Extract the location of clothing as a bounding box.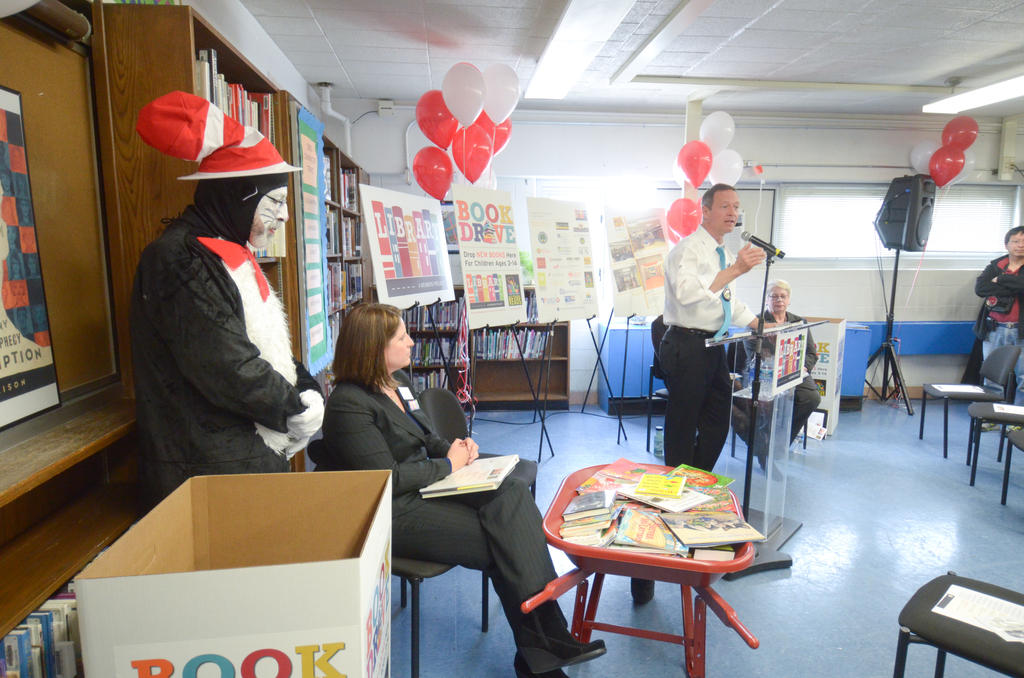
detection(126, 123, 310, 510).
